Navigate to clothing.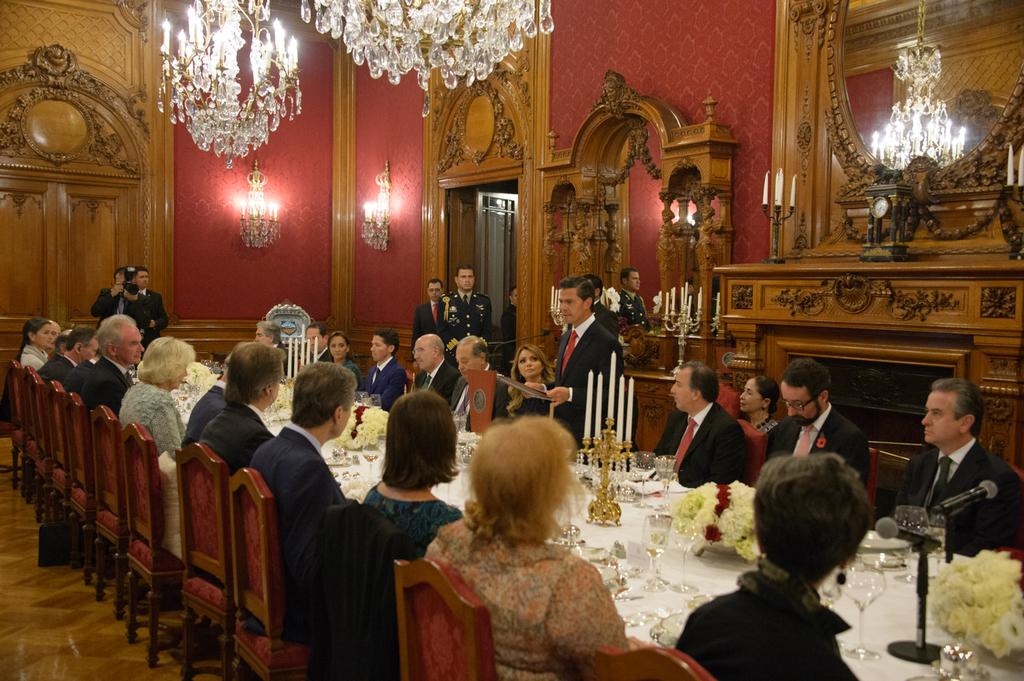
Navigation target: bbox=[407, 495, 633, 680].
